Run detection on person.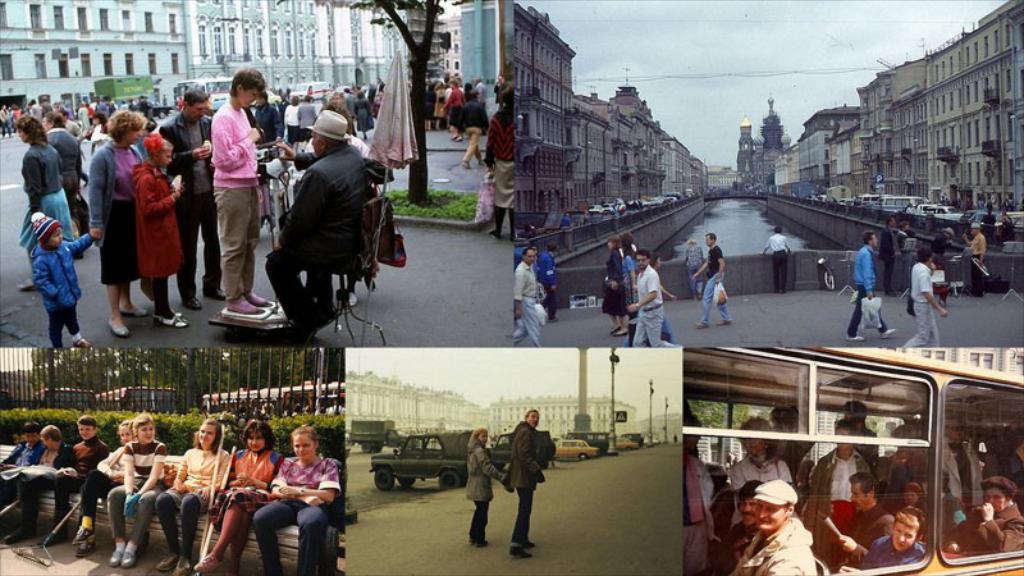
Result: <region>504, 412, 544, 547</region>.
